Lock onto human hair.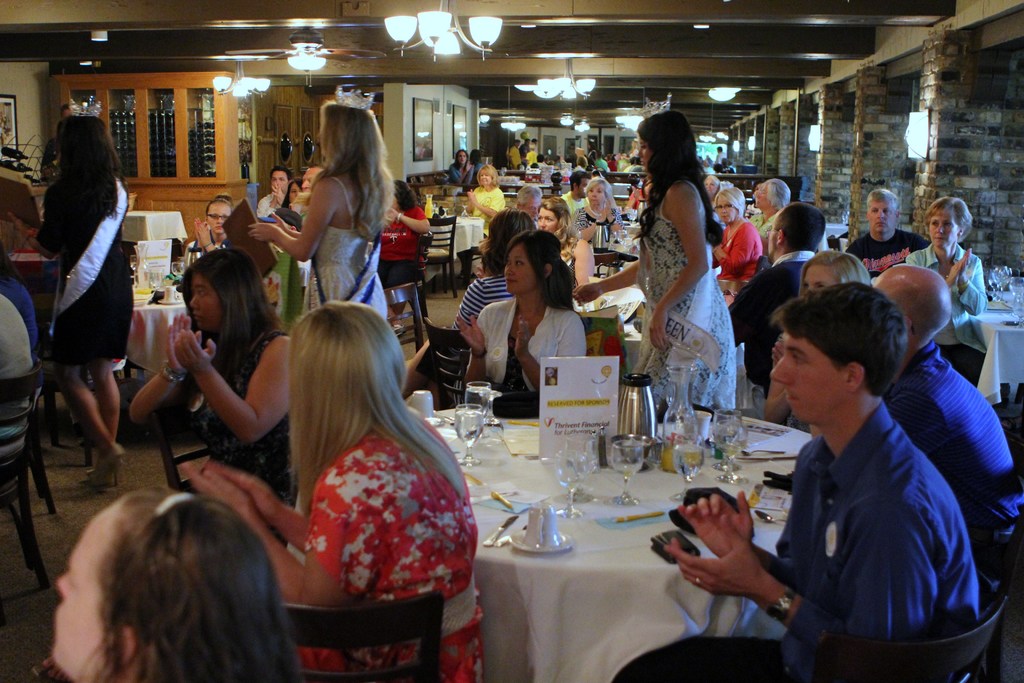
Locked: <box>921,194,973,247</box>.
